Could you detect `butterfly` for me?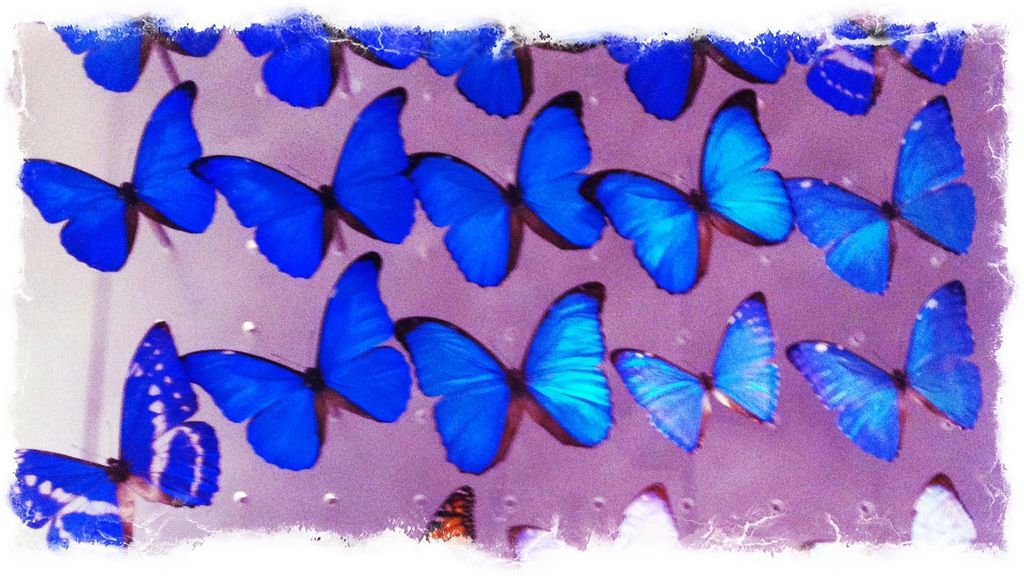
Detection result: (x1=406, y1=92, x2=588, y2=293).
